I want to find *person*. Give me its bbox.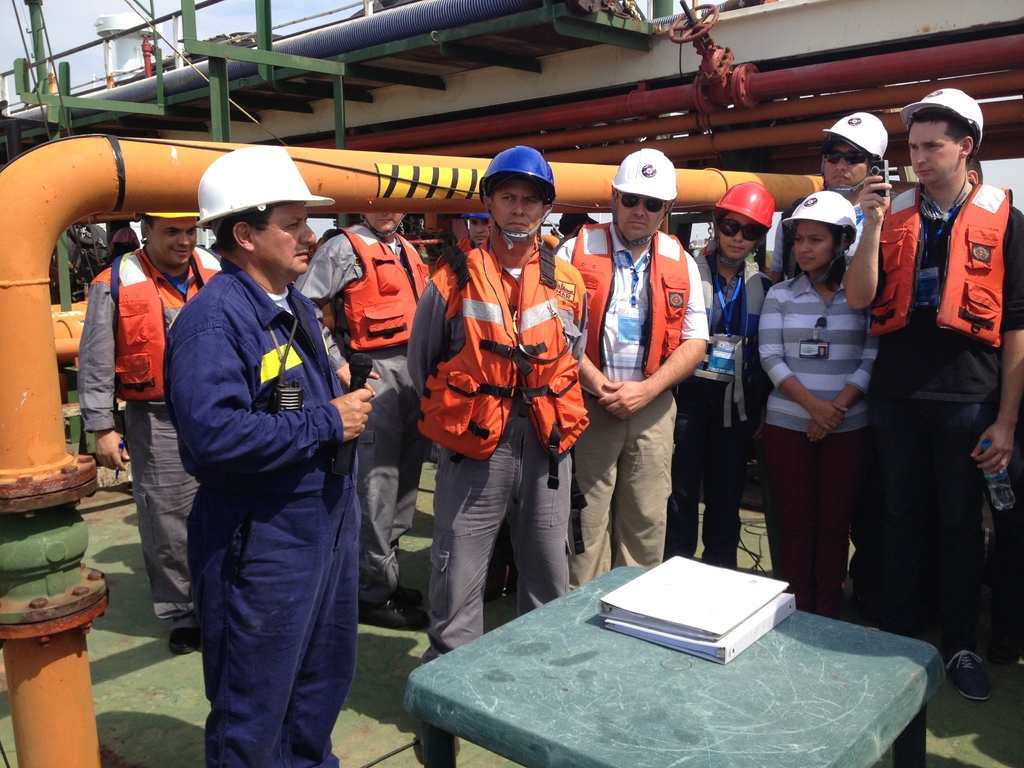
rect(145, 152, 364, 767).
